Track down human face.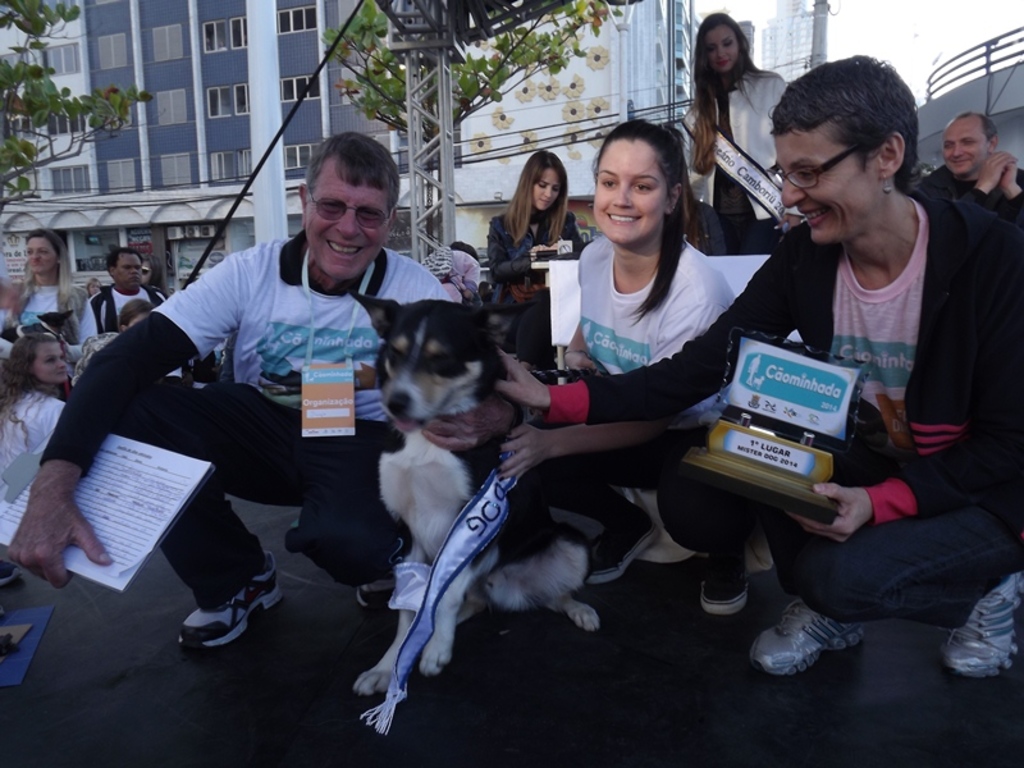
Tracked to Rect(303, 157, 390, 280).
